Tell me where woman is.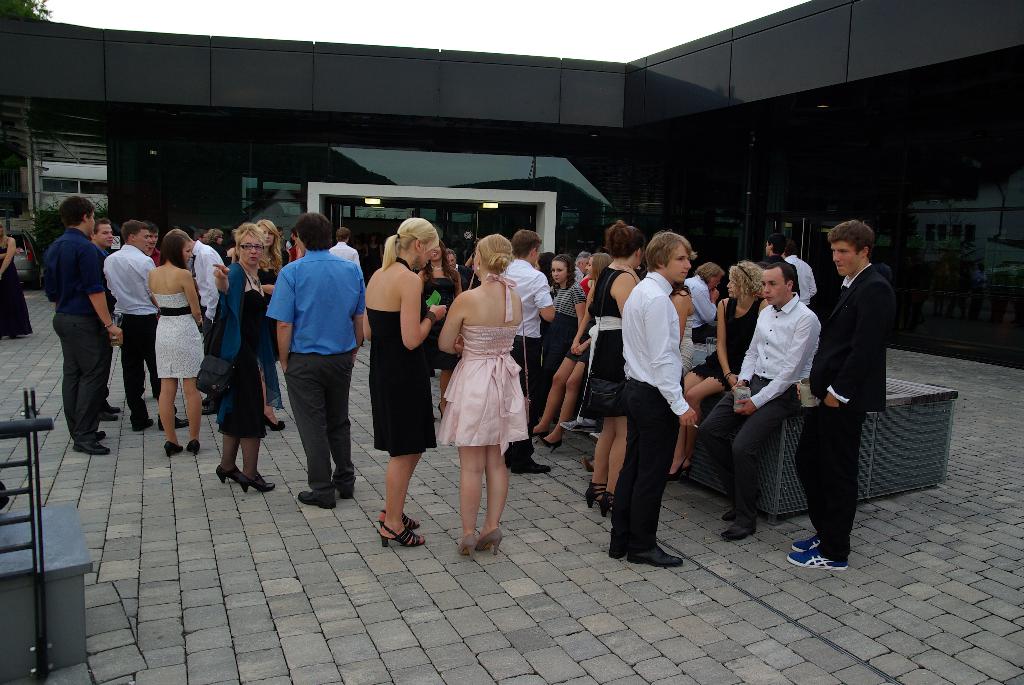
woman is at [left=589, top=222, right=640, bottom=518].
